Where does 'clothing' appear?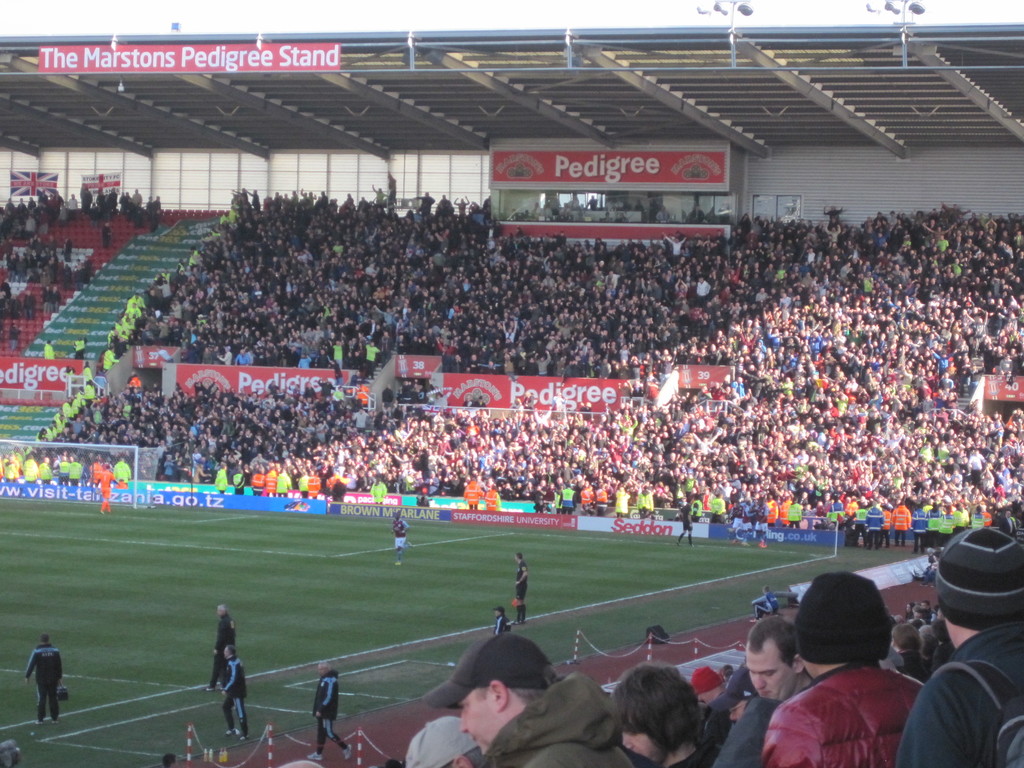
Appears at x1=310, y1=670, x2=348, y2=755.
